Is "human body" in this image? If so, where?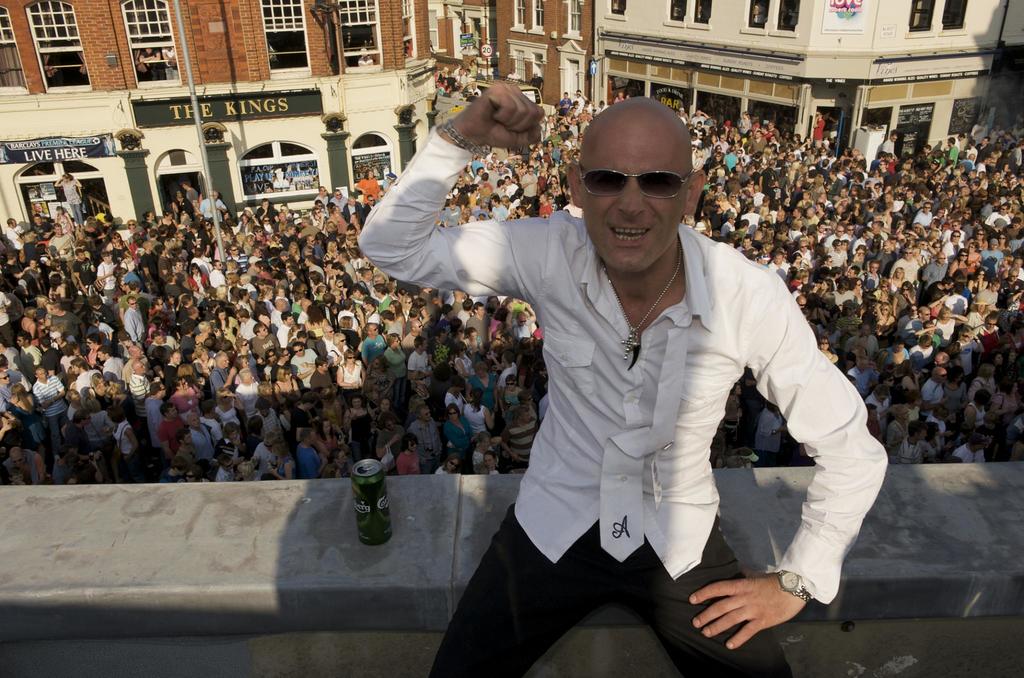
Yes, at box=[15, 304, 42, 334].
